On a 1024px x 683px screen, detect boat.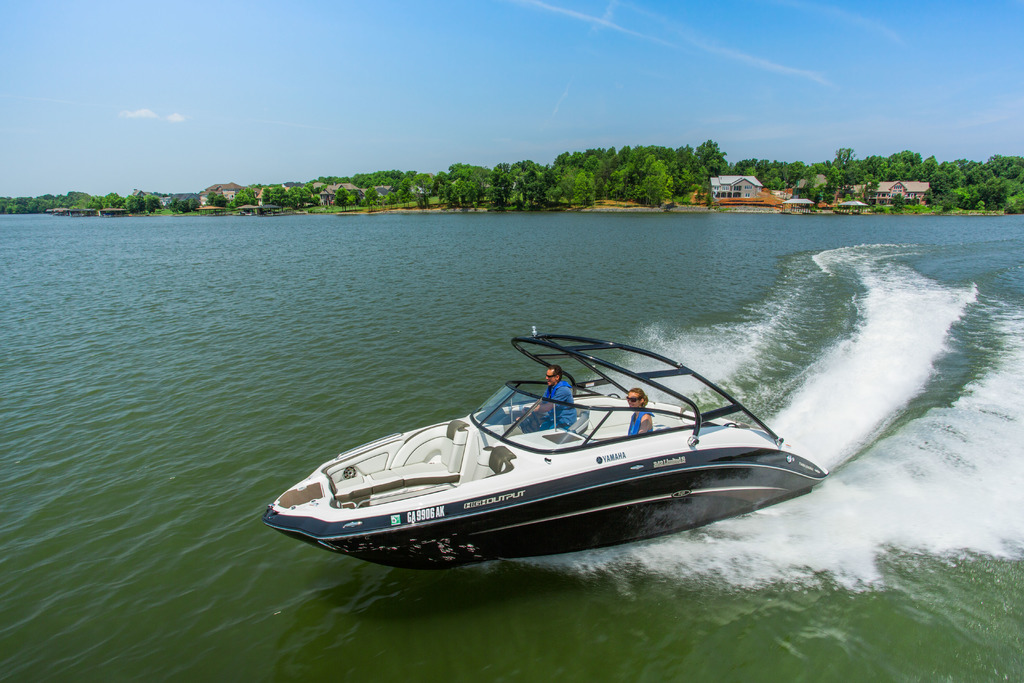
select_region(246, 343, 860, 577).
